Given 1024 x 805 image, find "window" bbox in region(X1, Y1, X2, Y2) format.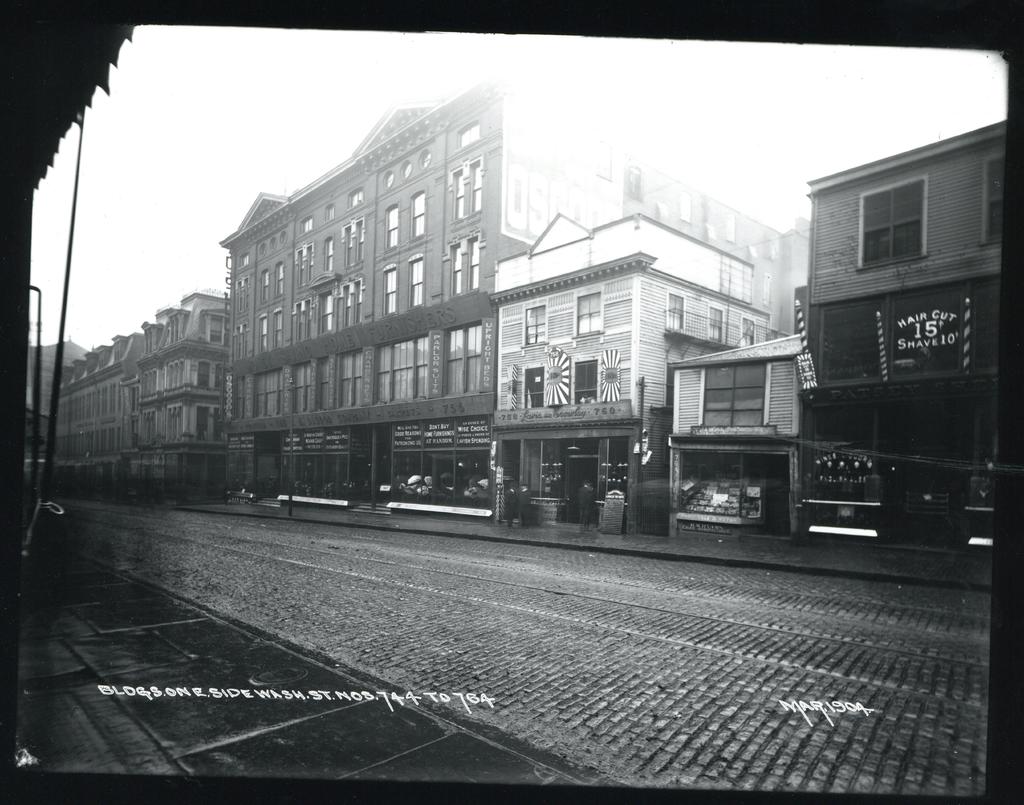
region(207, 315, 223, 342).
